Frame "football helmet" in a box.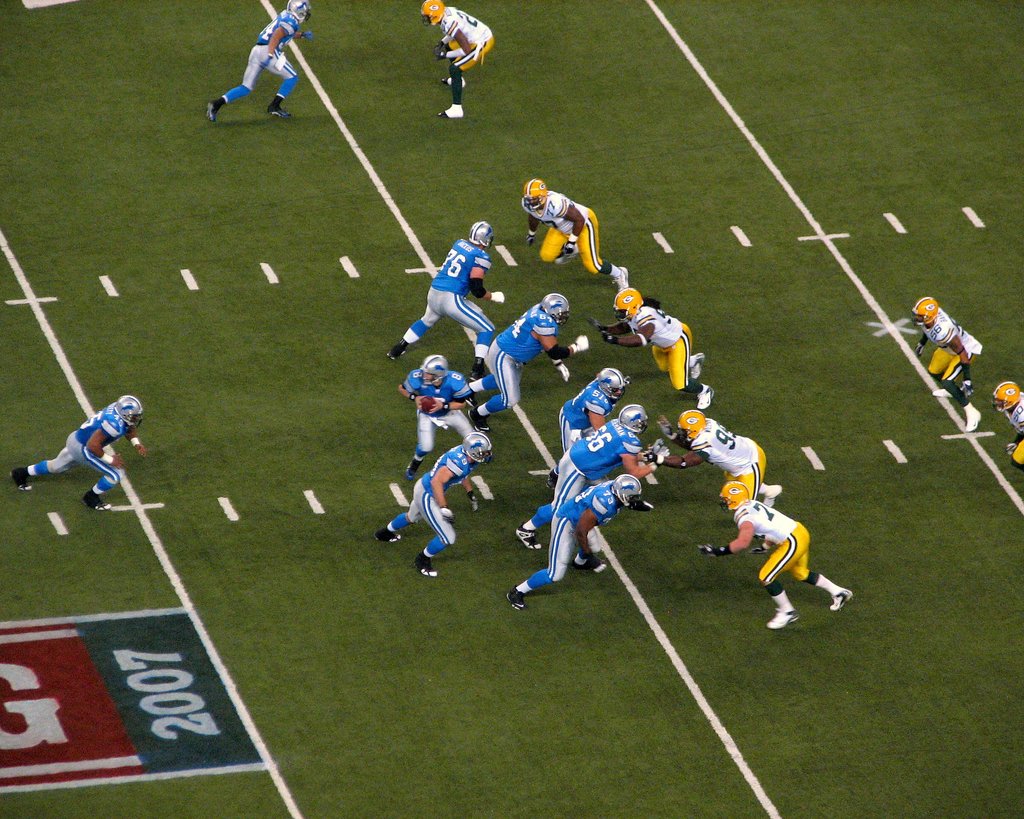
Rect(908, 297, 946, 326).
